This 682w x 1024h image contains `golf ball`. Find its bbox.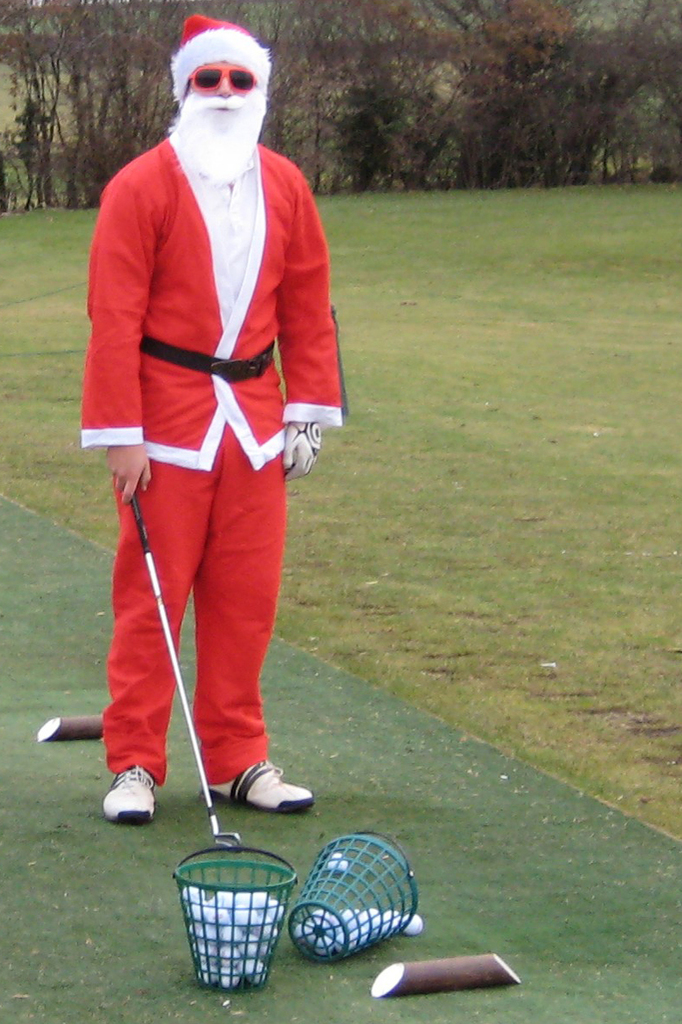
detection(394, 906, 426, 939).
